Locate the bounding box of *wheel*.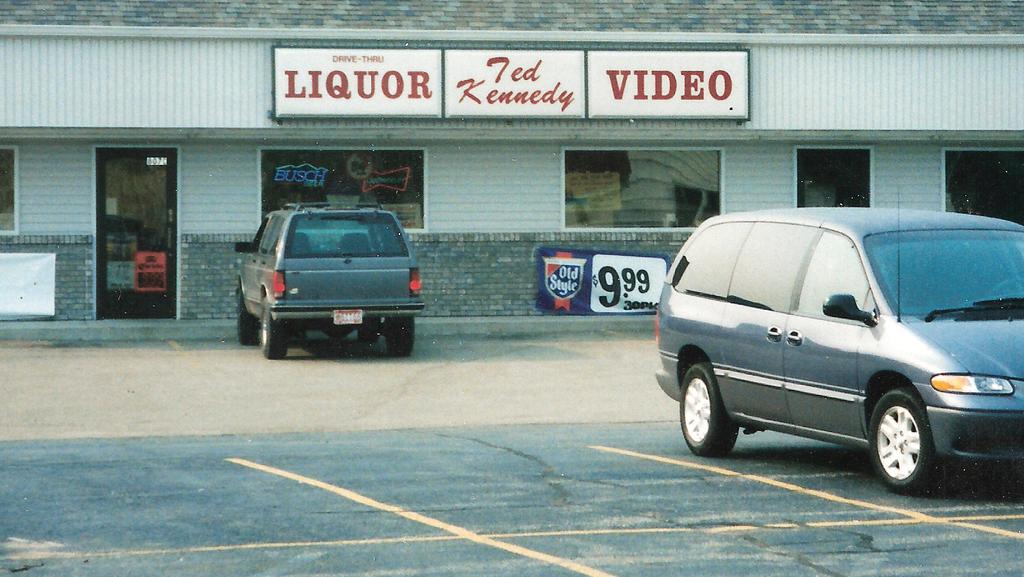
Bounding box: [x1=675, y1=359, x2=736, y2=456].
